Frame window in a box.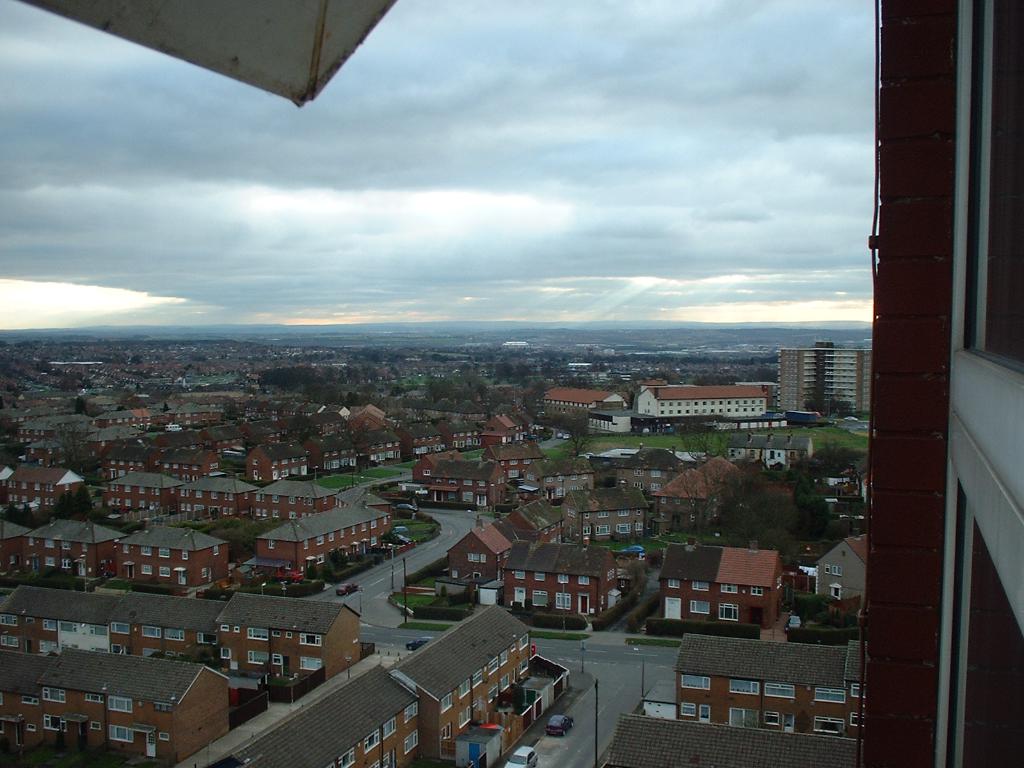
bbox=(561, 576, 568, 581).
